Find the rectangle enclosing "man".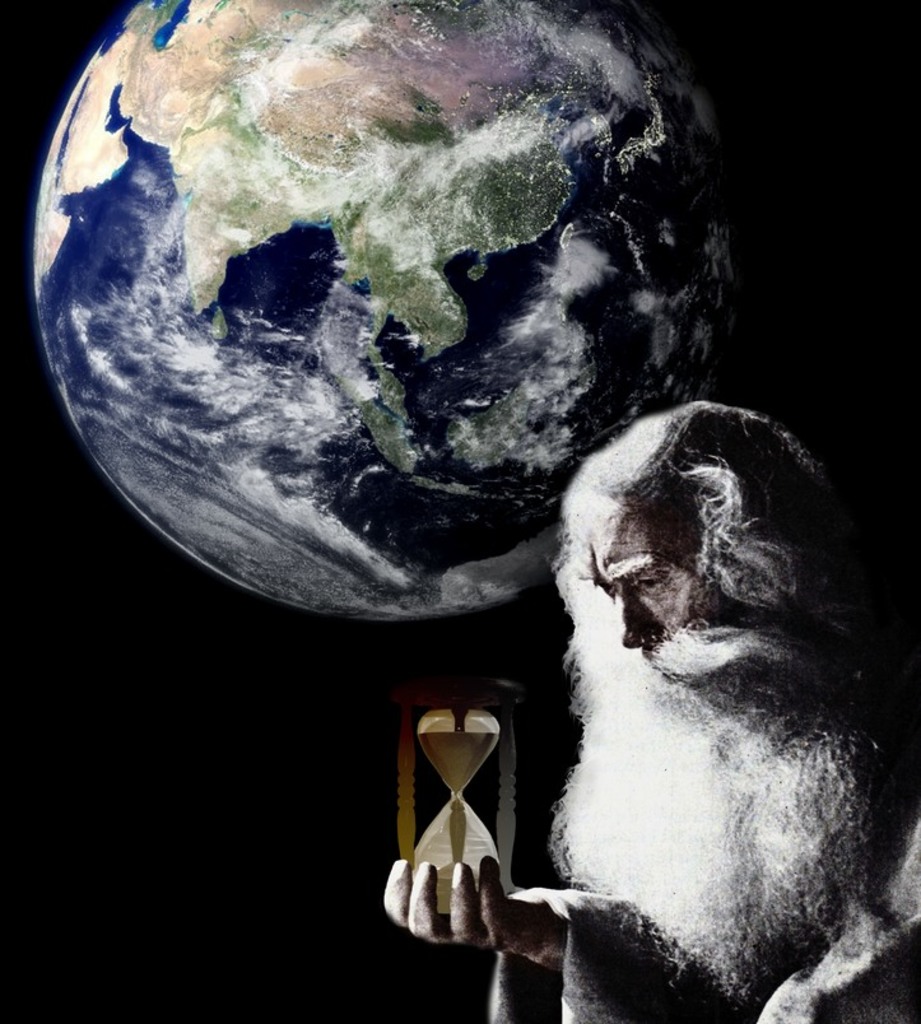
bbox=[482, 346, 907, 1023].
